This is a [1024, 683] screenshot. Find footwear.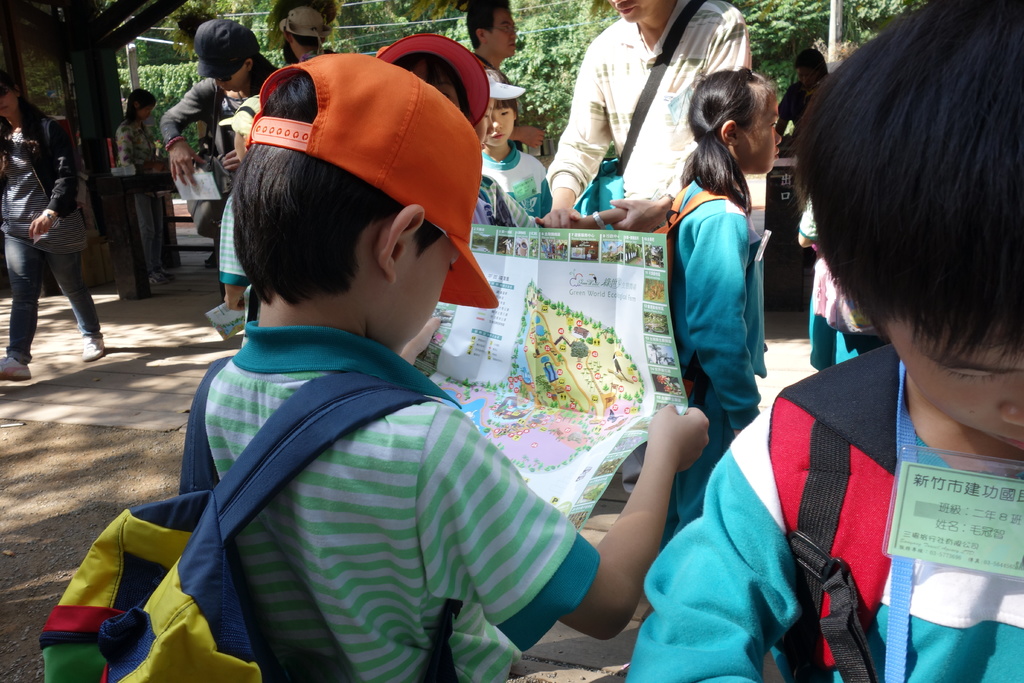
Bounding box: 76,338,109,364.
